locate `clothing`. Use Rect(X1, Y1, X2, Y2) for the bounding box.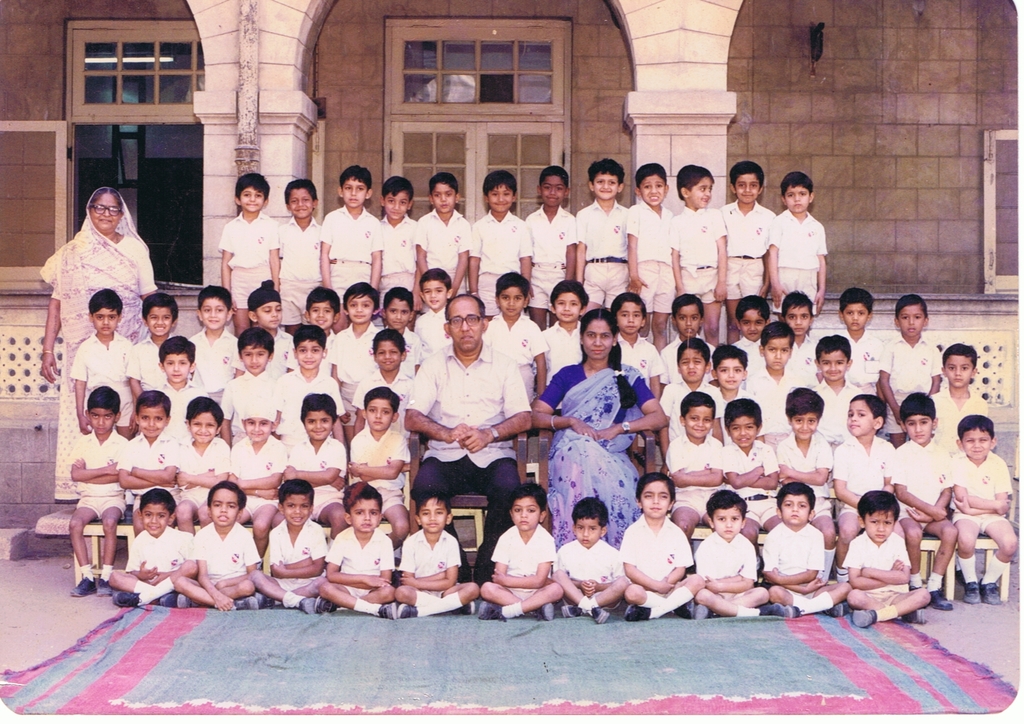
Rect(879, 340, 940, 429).
